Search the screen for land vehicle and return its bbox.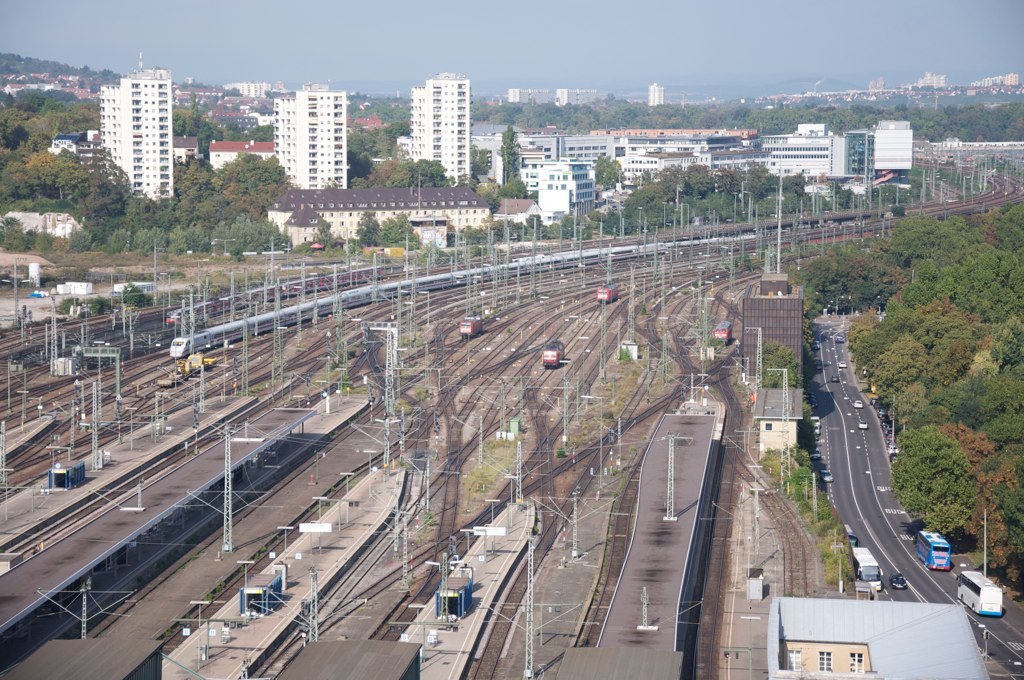
Found: 956 571 1002 615.
